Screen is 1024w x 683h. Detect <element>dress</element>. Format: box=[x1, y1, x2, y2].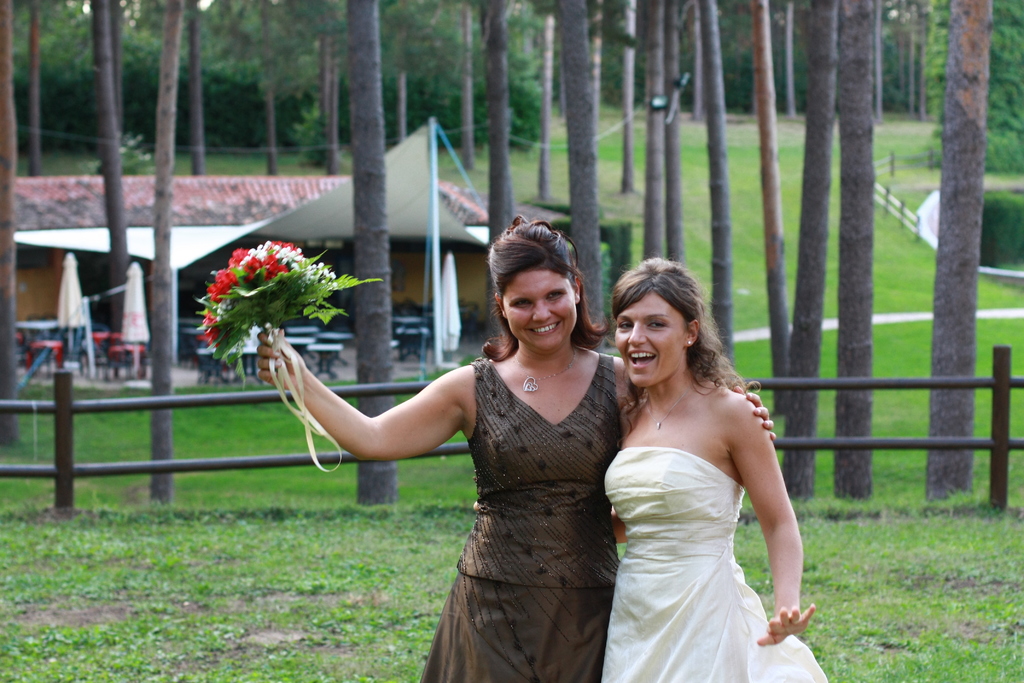
box=[602, 448, 829, 682].
